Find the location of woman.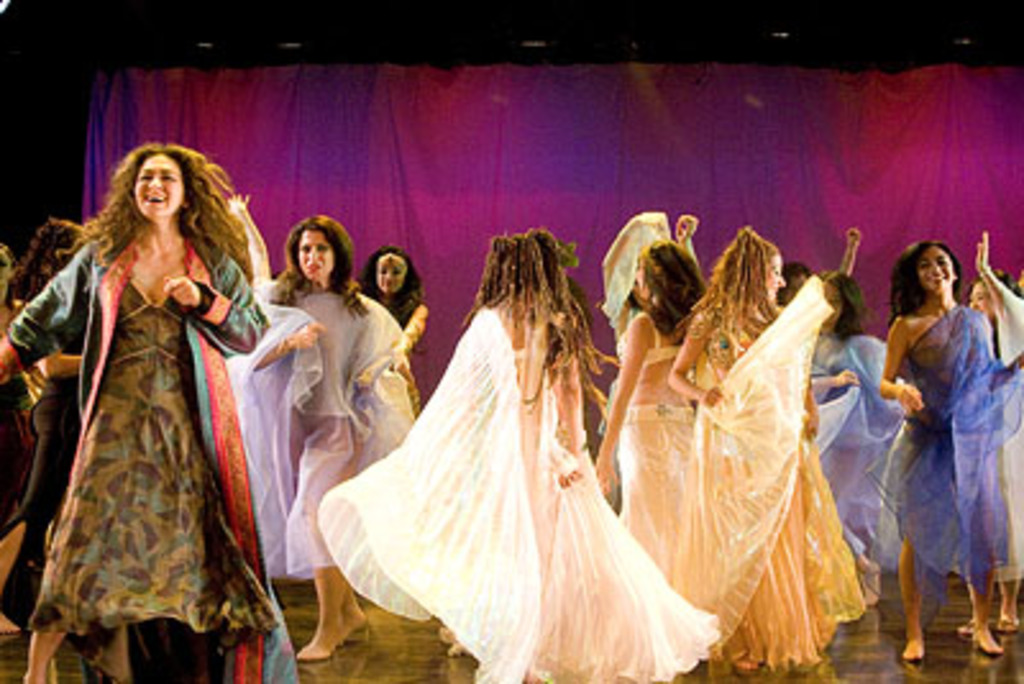
Location: left=870, top=233, right=1021, bottom=674.
